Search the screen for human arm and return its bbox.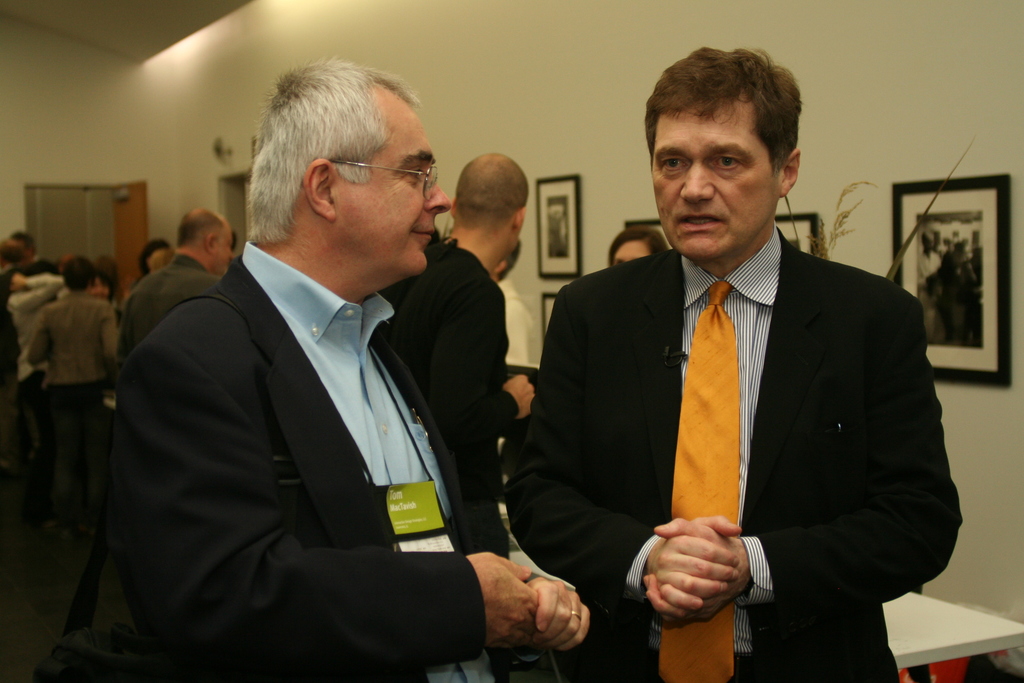
Found: <box>513,288,742,620</box>.
